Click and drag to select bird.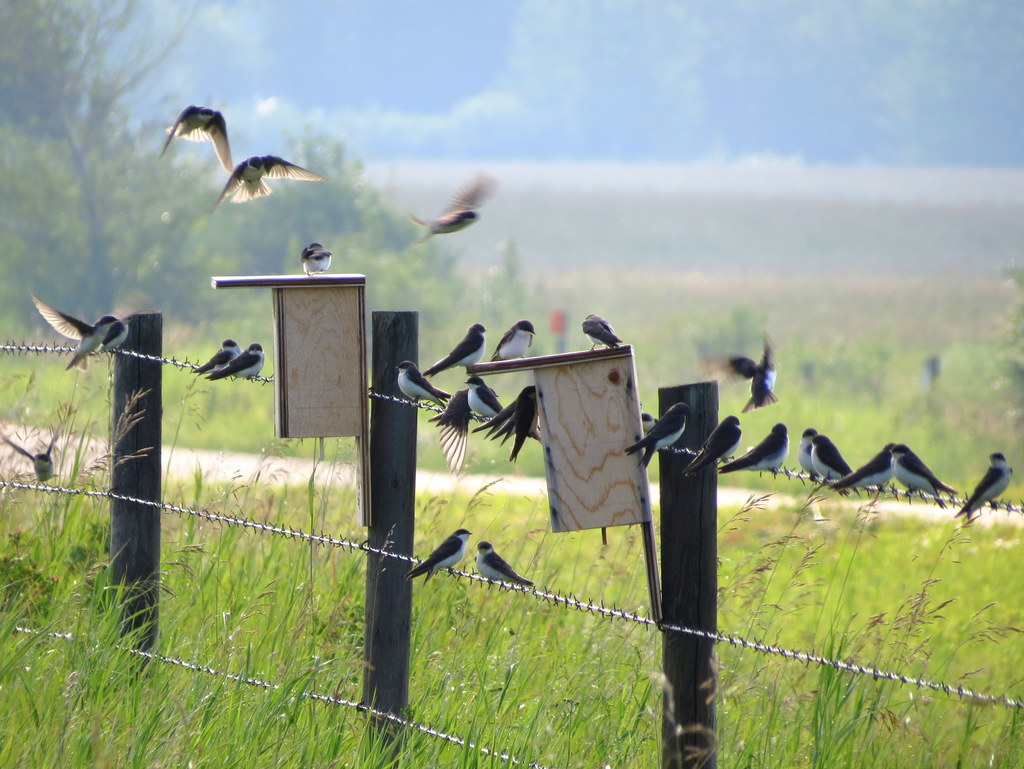
Selection: bbox=[301, 244, 333, 276].
